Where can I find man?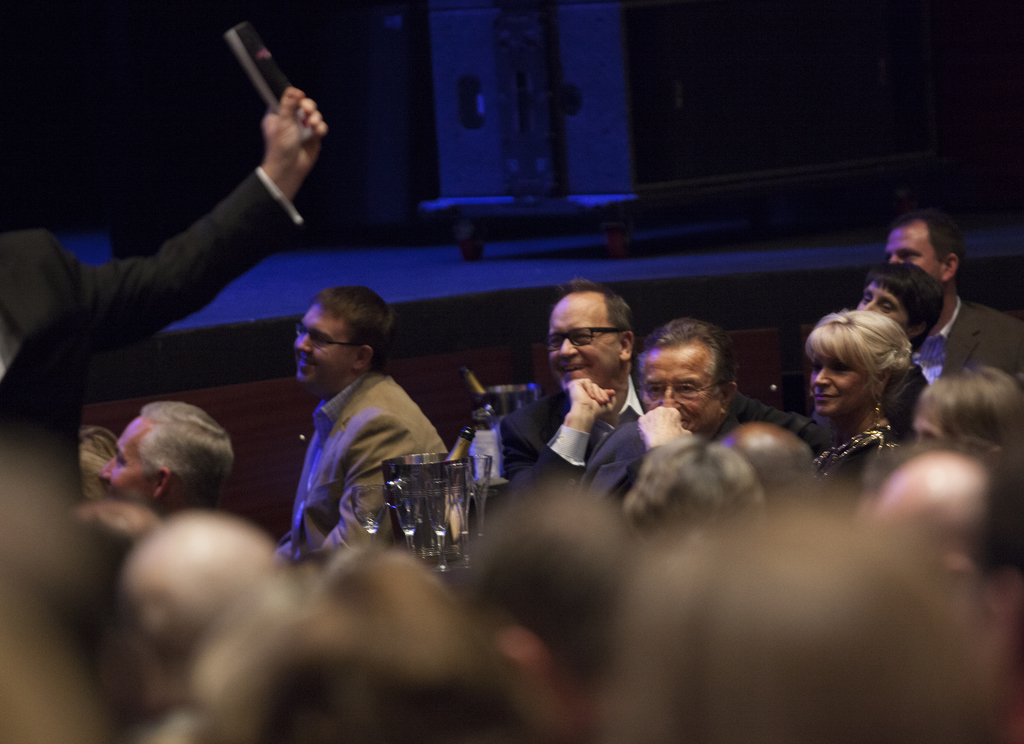
You can find it at crop(284, 288, 448, 577).
